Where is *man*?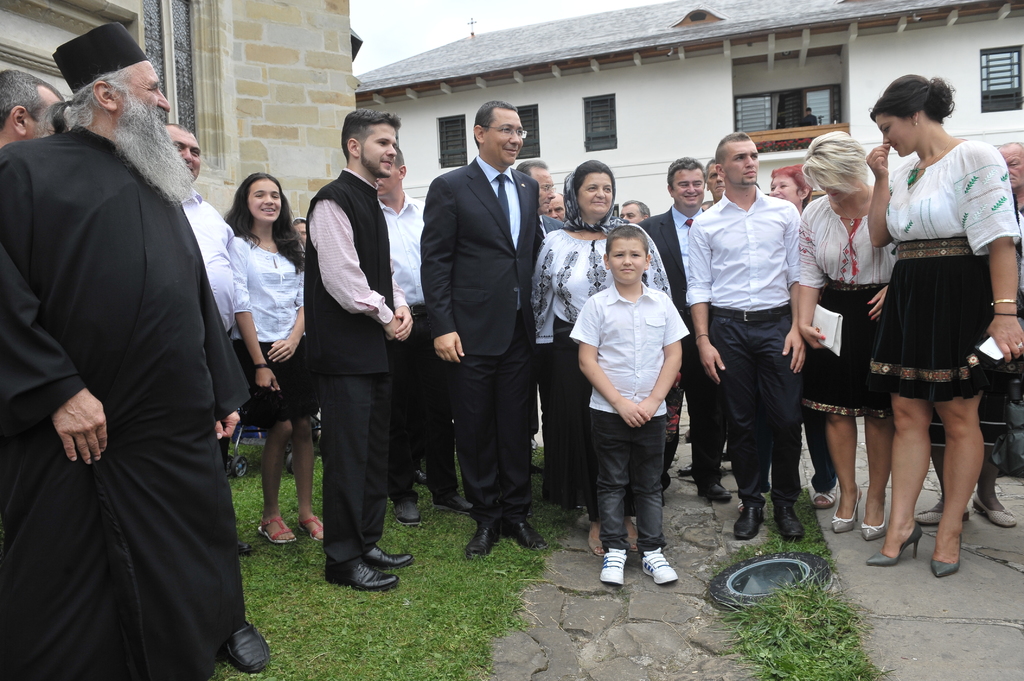
<region>0, 20, 272, 680</region>.
